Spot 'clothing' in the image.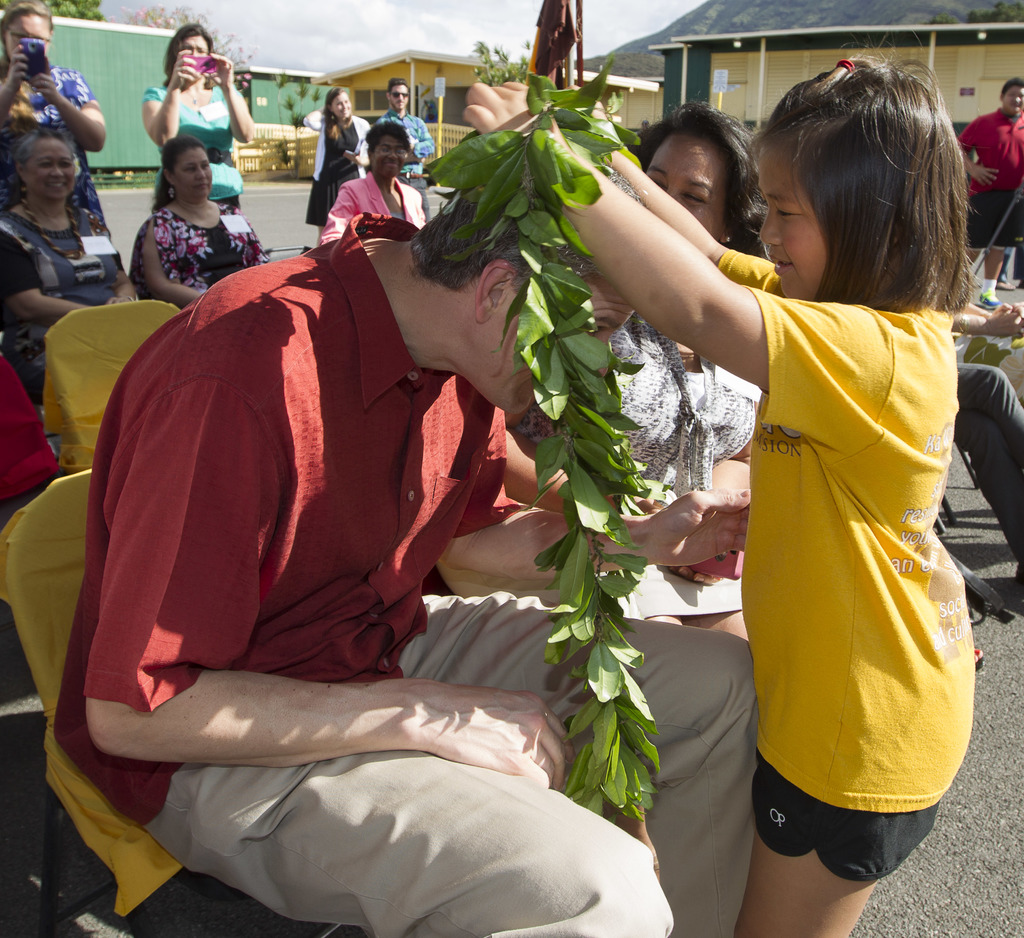
'clothing' found at box=[0, 64, 115, 247].
